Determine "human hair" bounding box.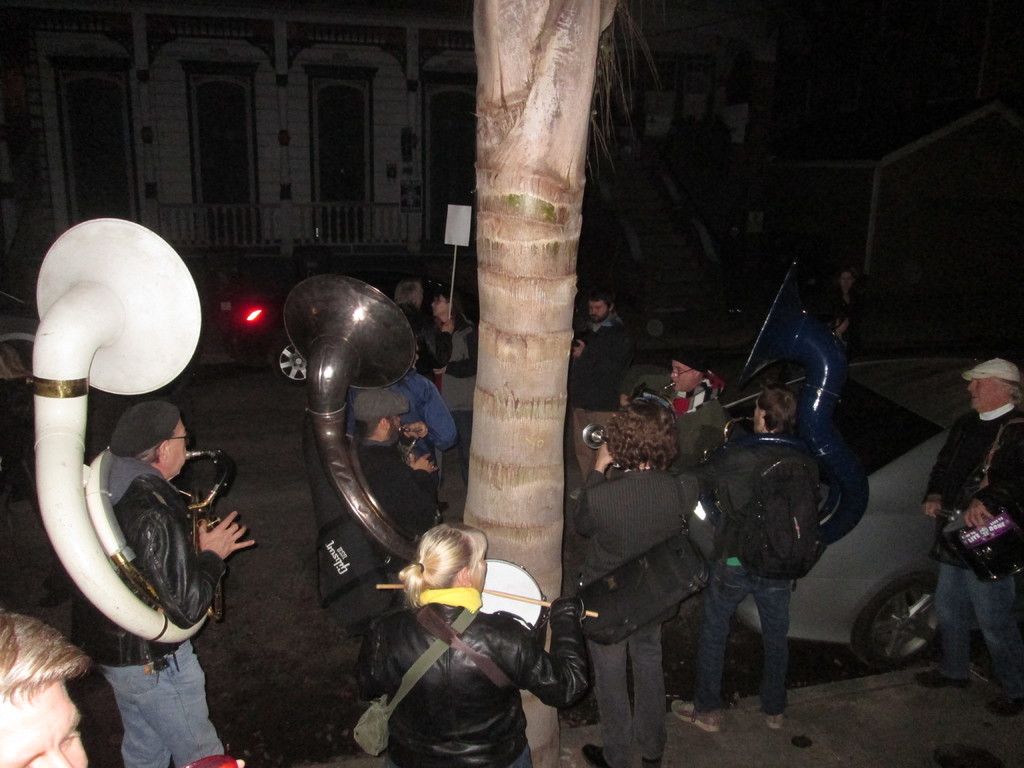
Determined: {"left": 391, "top": 522, "right": 490, "bottom": 611}.
